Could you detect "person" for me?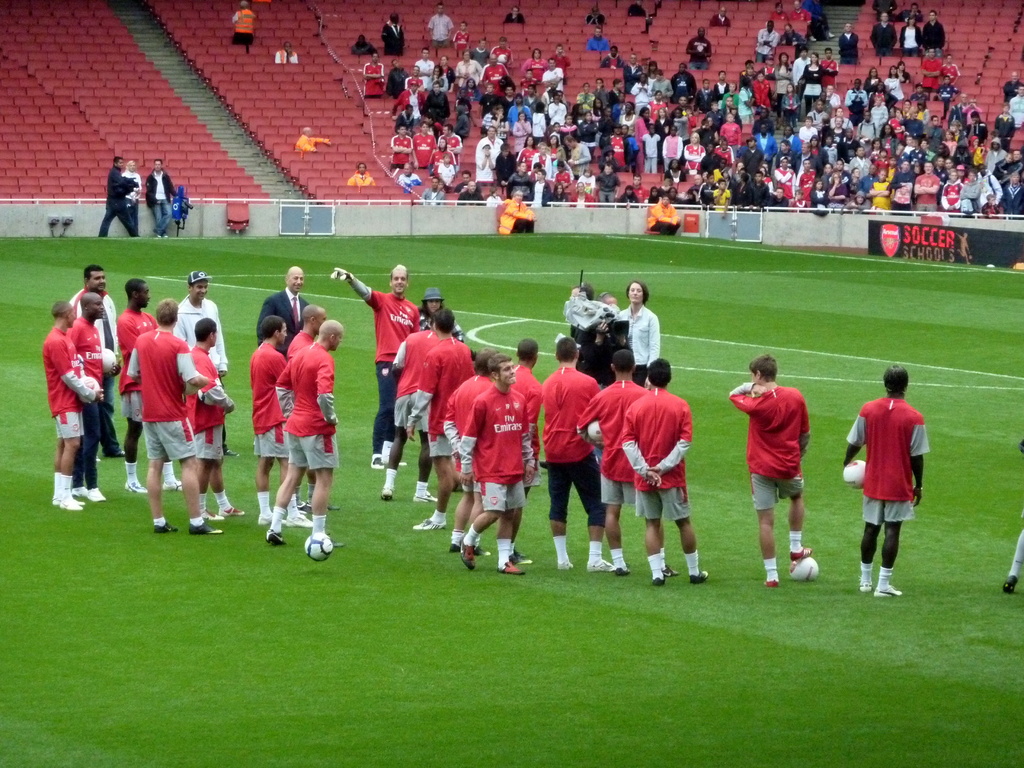
Detection result: {"left": 577, "top": 349, "right": 648, "bottom": 573}.
